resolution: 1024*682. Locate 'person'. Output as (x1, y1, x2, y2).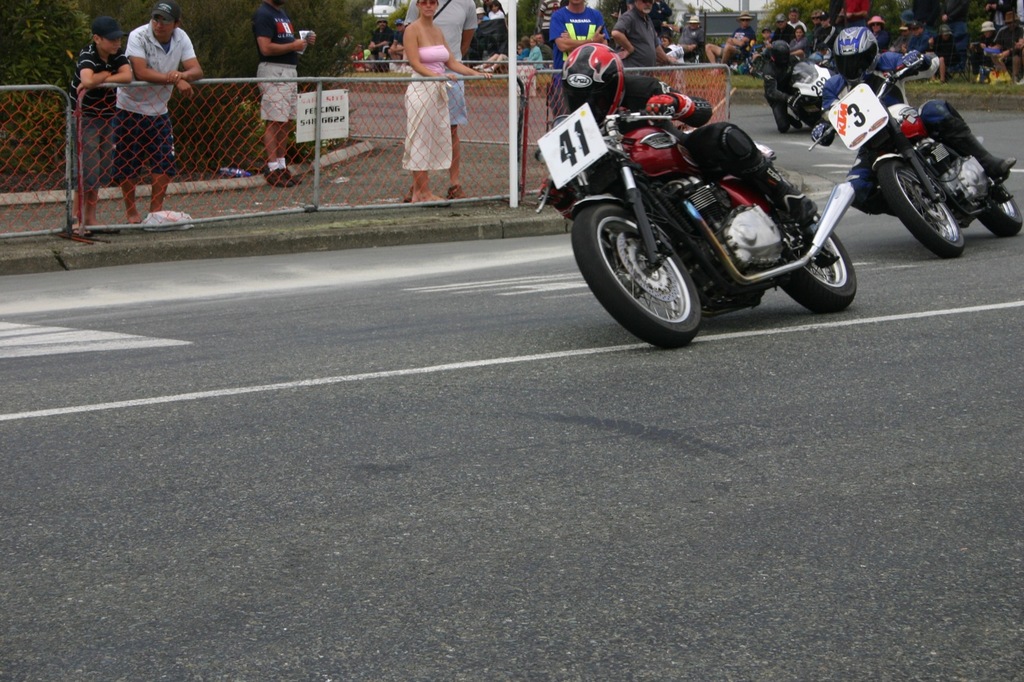
(253, 0, 314, 187).
